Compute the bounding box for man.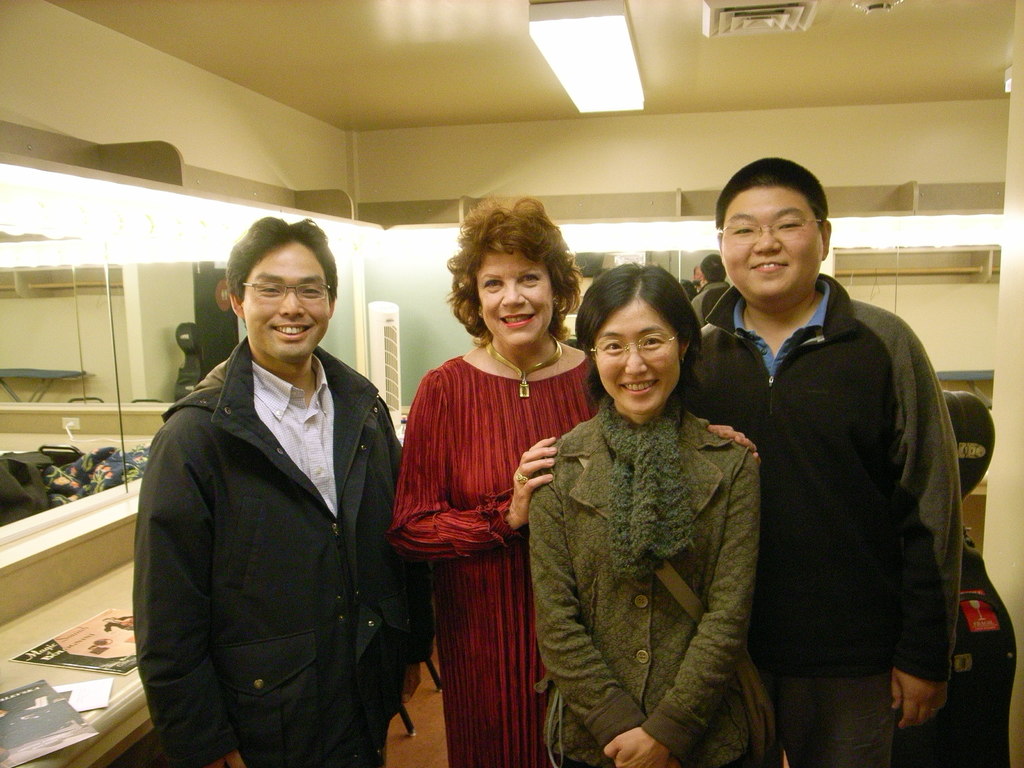
<box>118,218,408,767</box>.
